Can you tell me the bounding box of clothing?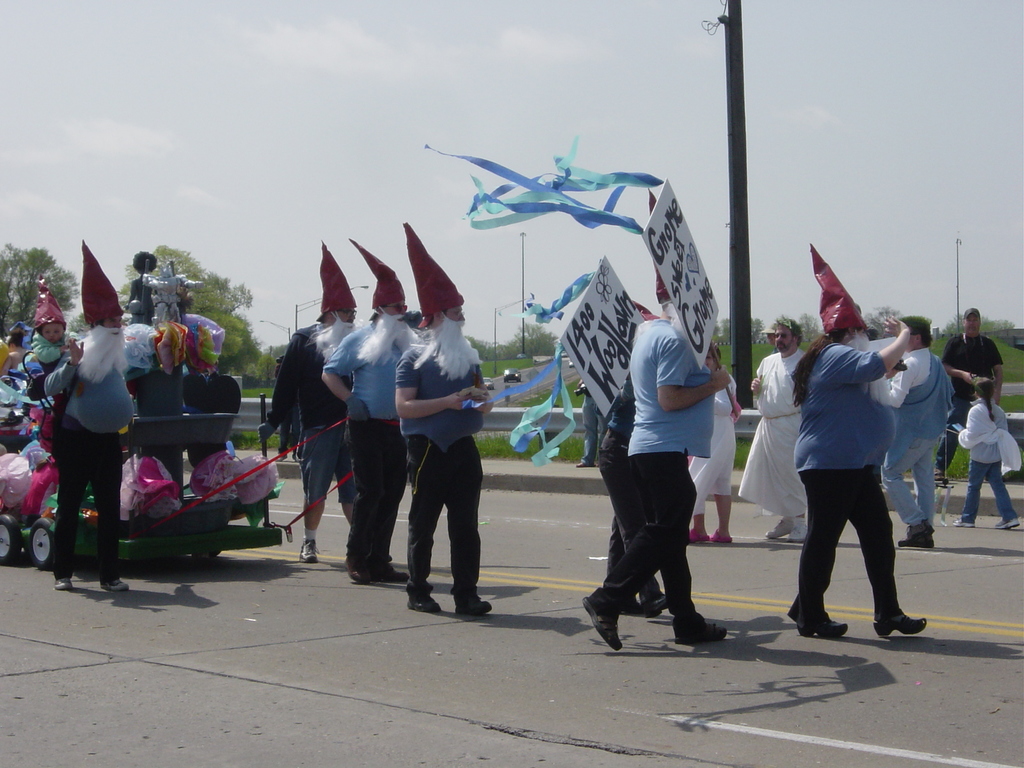
x1=269 y1=317 x2=367 y2=508.
